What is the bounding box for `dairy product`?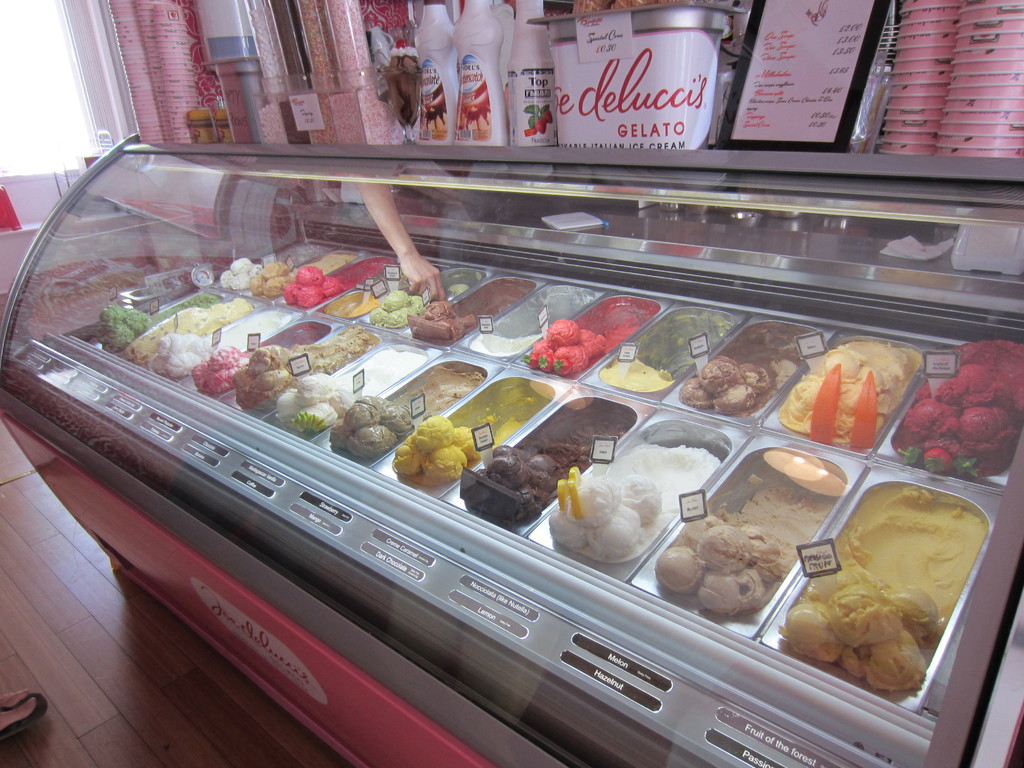
{"left": 253, "top": 261, "right": 294, "bottom": 302}.
